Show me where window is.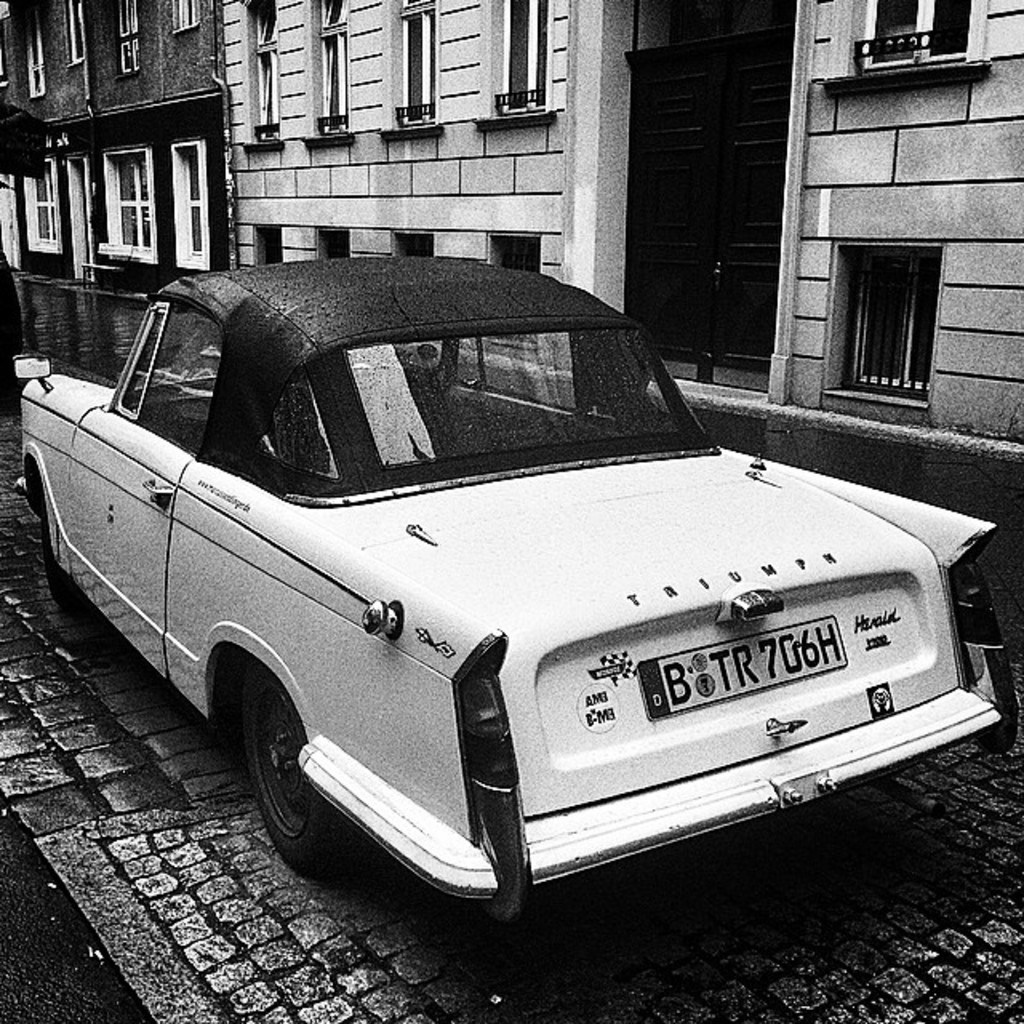
window is at bbox=[320, 222, 346, 251].
